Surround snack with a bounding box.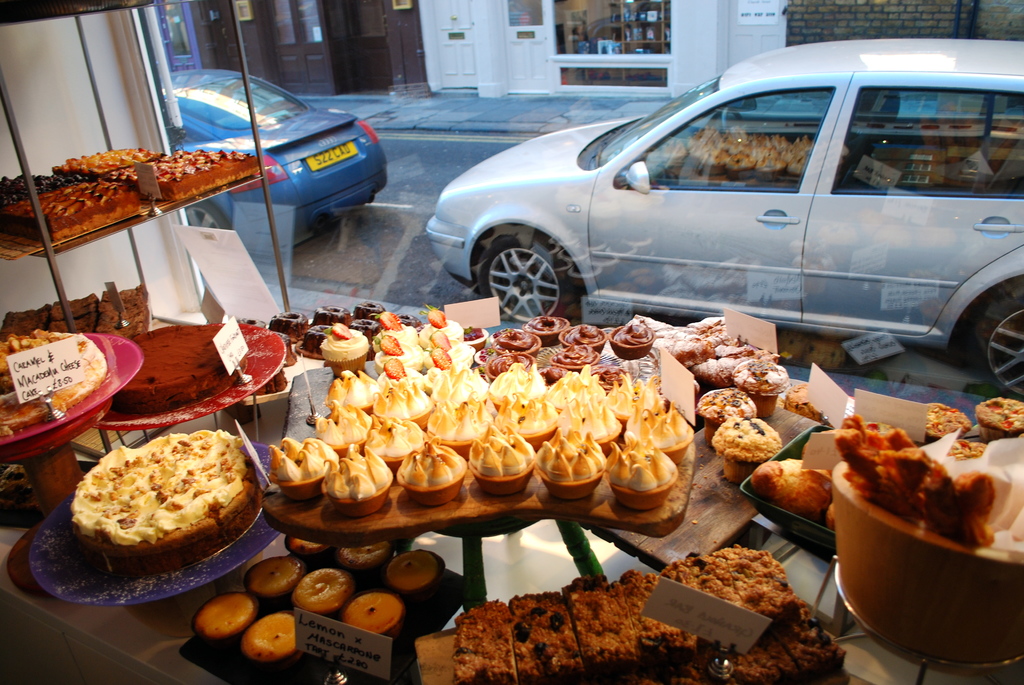
x1=454 y1=599 x2=504 y2=684.
